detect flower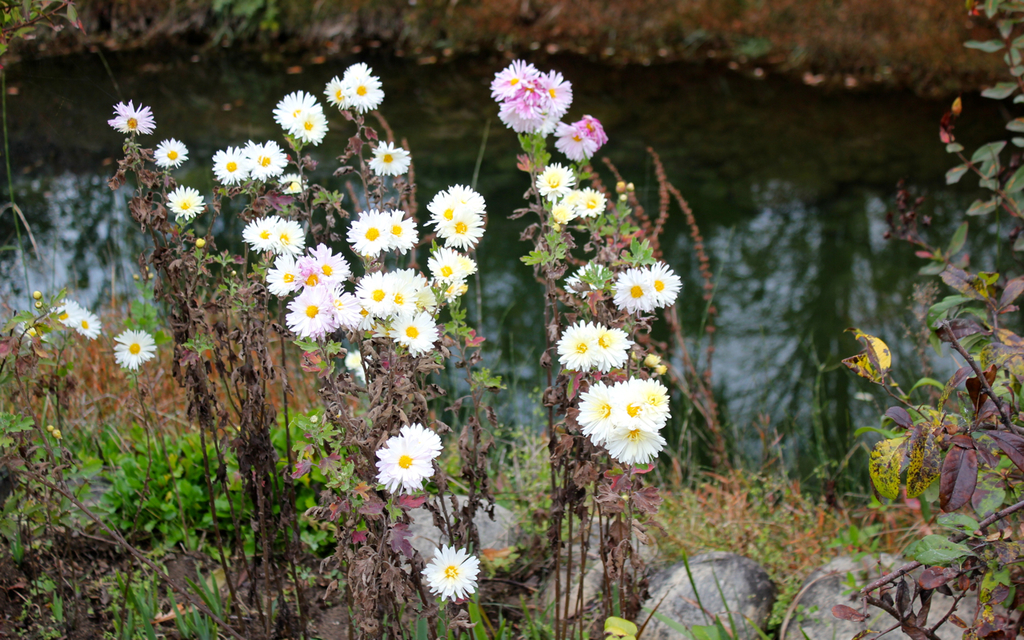
l=457, t=253, r=478, b=271
